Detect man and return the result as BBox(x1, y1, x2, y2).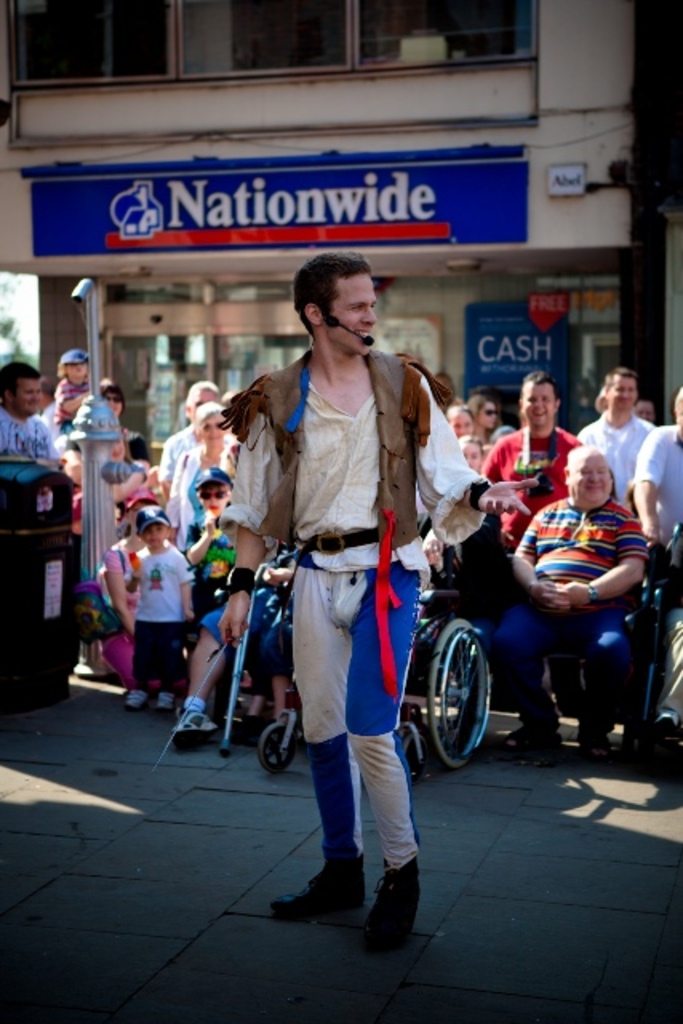
BBox(501, 448, 657, 765).
